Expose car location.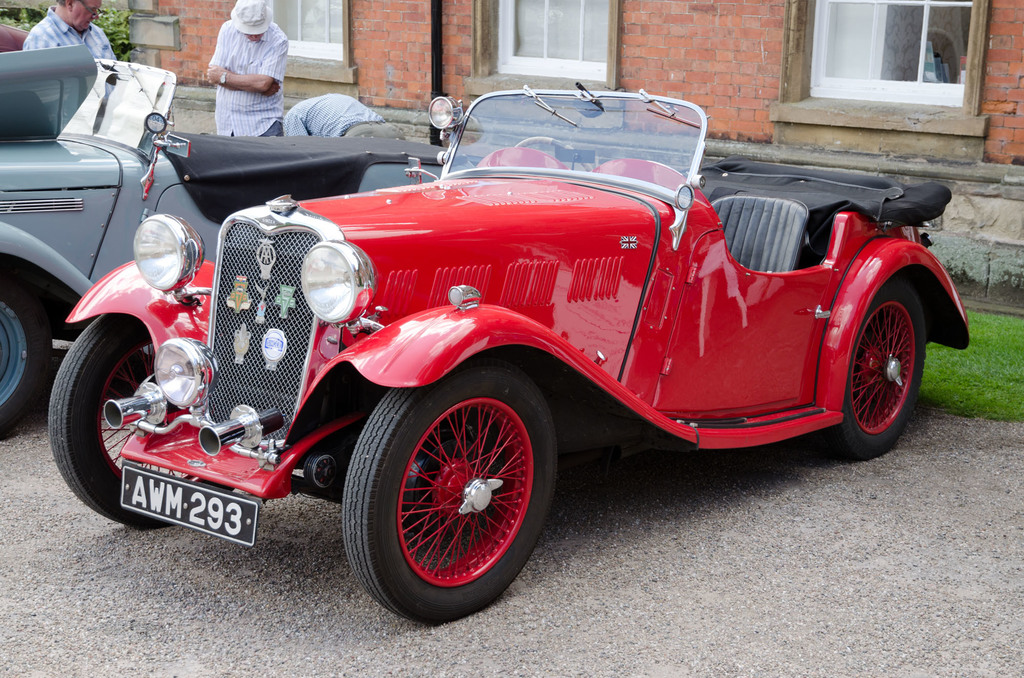
Exposed at bbox=[49, 82, 968, 629].
